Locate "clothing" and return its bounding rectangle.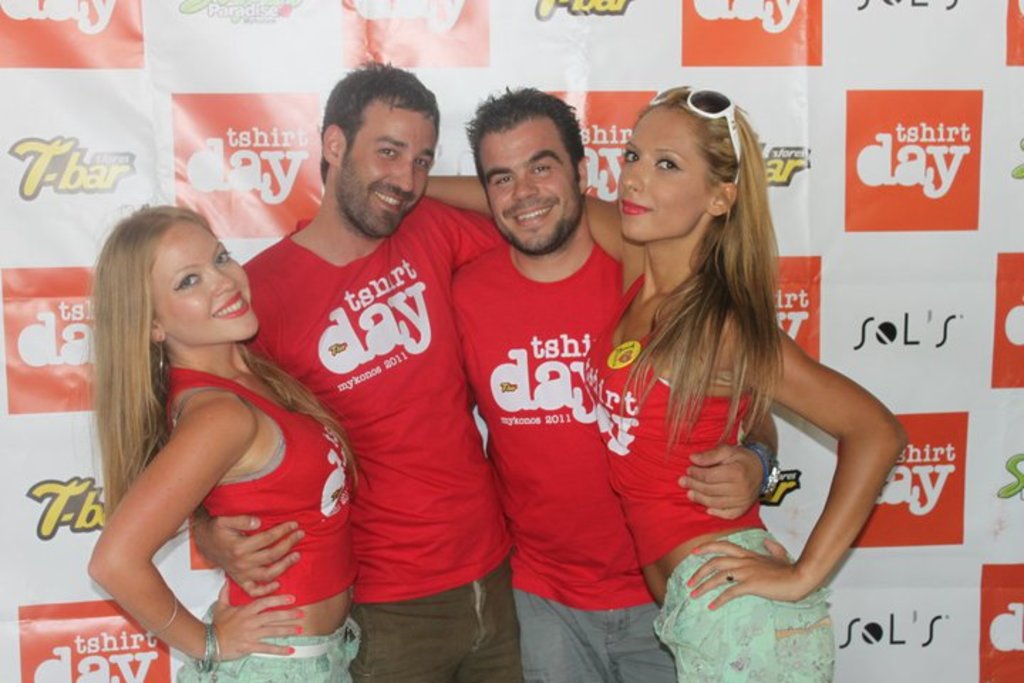
448, 229, 671, 682.
